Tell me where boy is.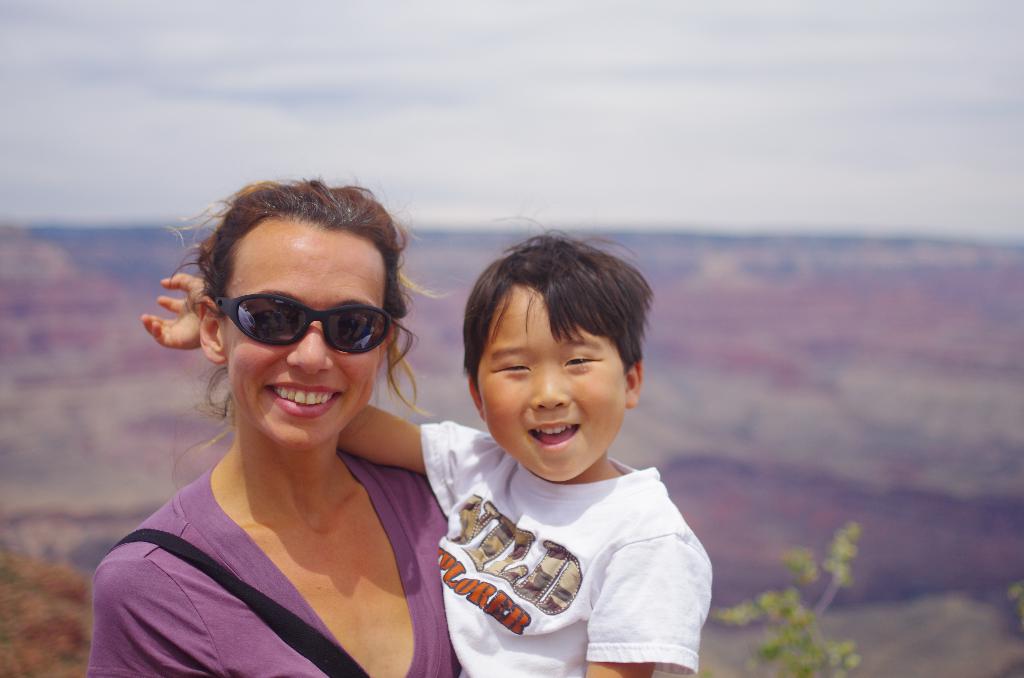
boy is at <box>147,230,714,677</box>.
